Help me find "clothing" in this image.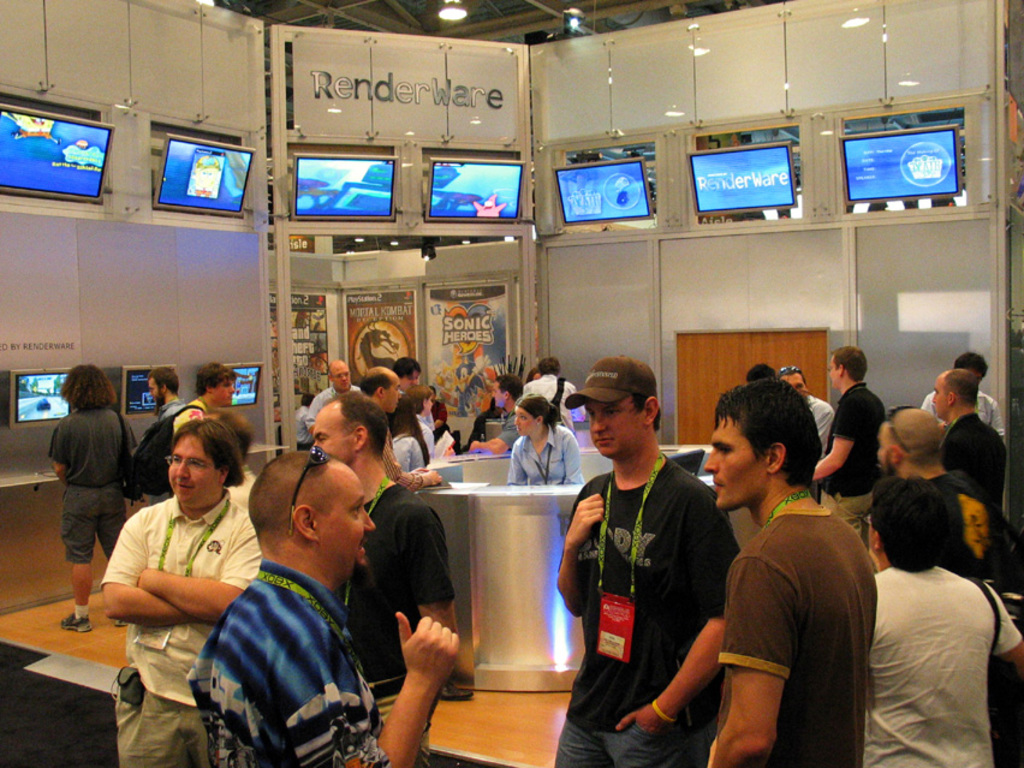
Found it: <box>821,386,883,553</box>.
